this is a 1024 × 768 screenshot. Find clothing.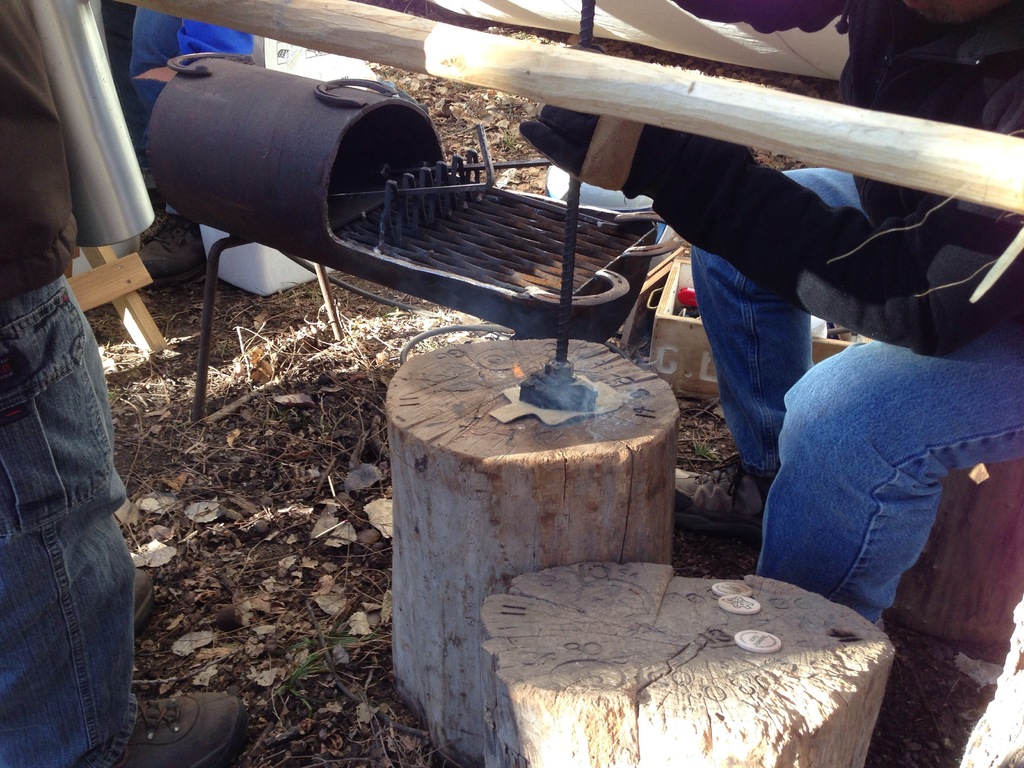
Bounding box: 674 0 1023 627.
